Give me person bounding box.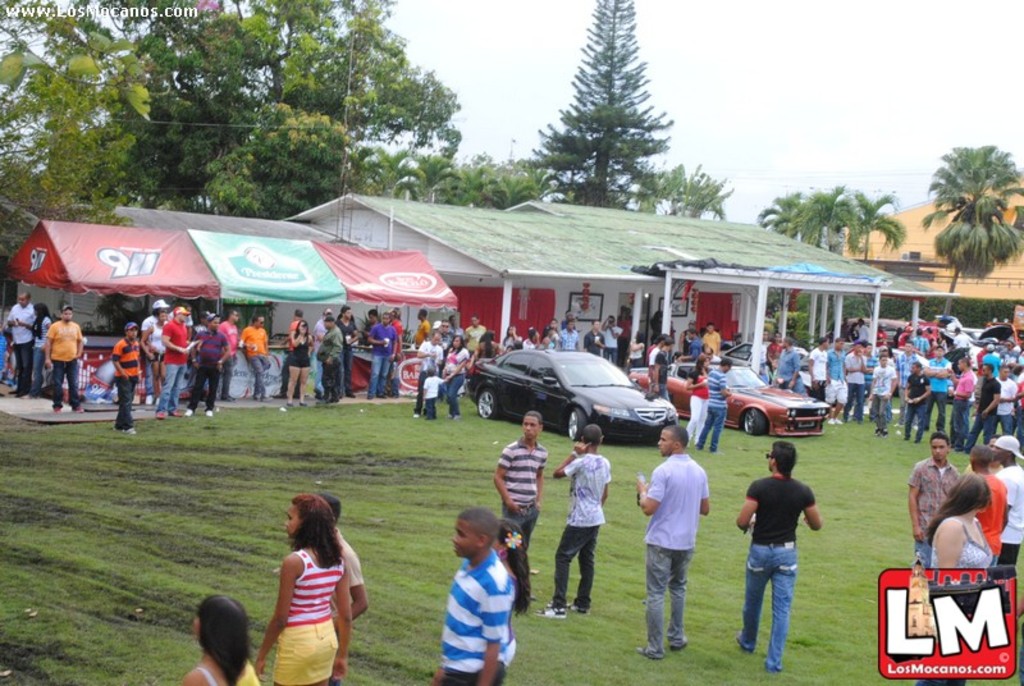
684, 352, 714, 451.
